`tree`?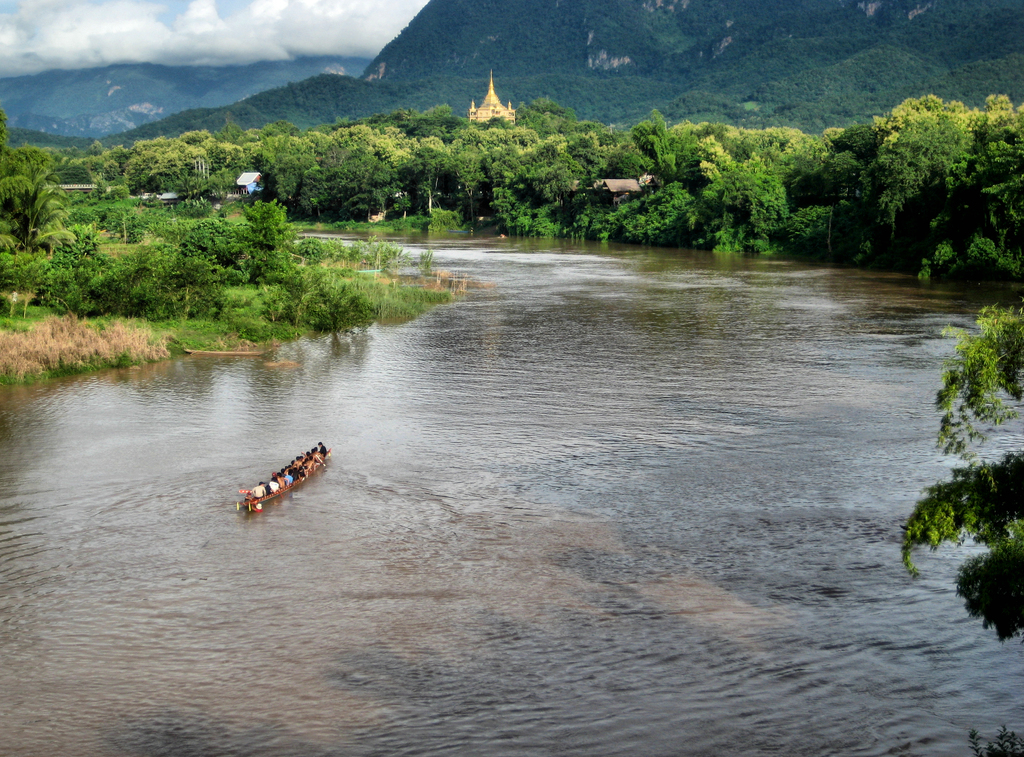
box(348, 152, 410, 222)
